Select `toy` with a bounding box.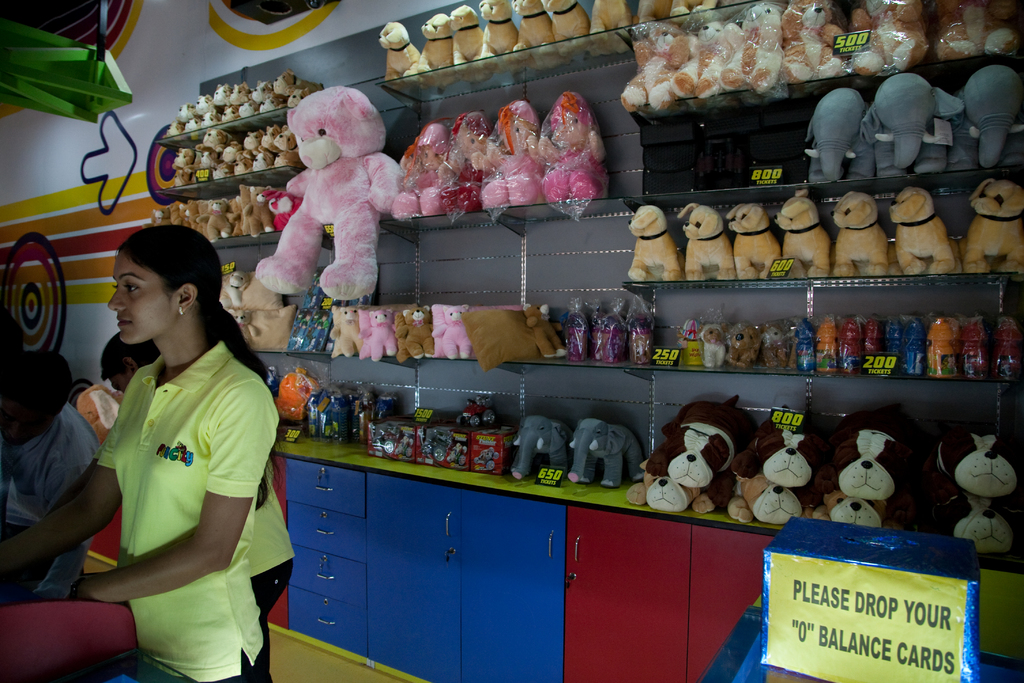
(left=823, top=411, right=916, bottom=502).
